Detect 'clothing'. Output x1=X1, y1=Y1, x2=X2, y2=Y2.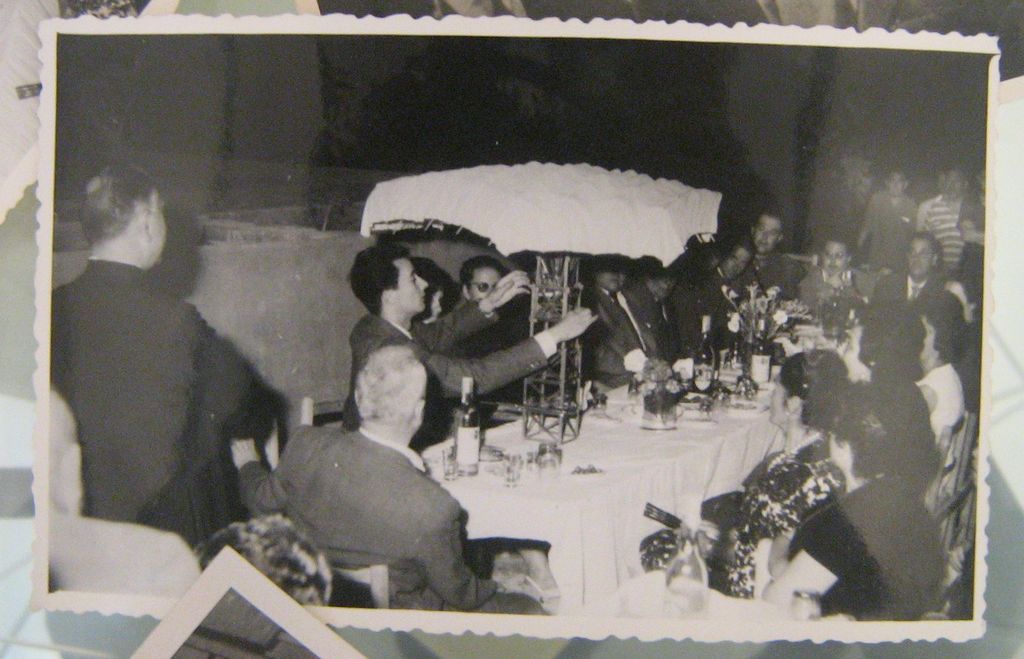
x1=623, y1=271, x2=693, y2=350.
